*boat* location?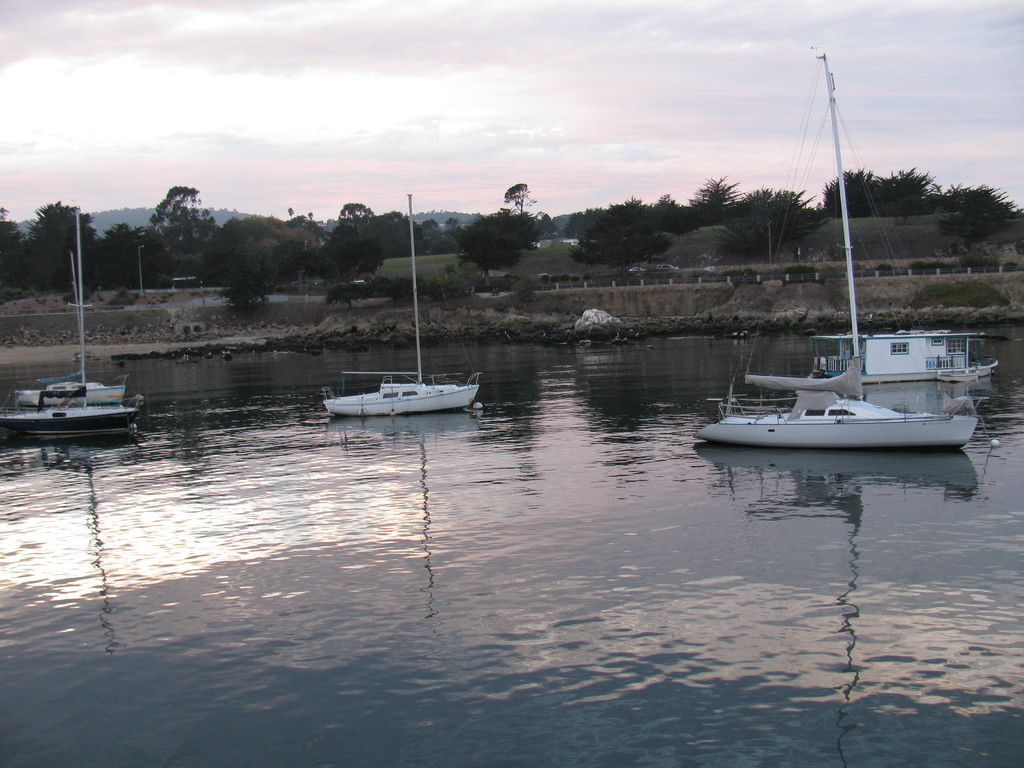
[801, 323, 993, 381]
